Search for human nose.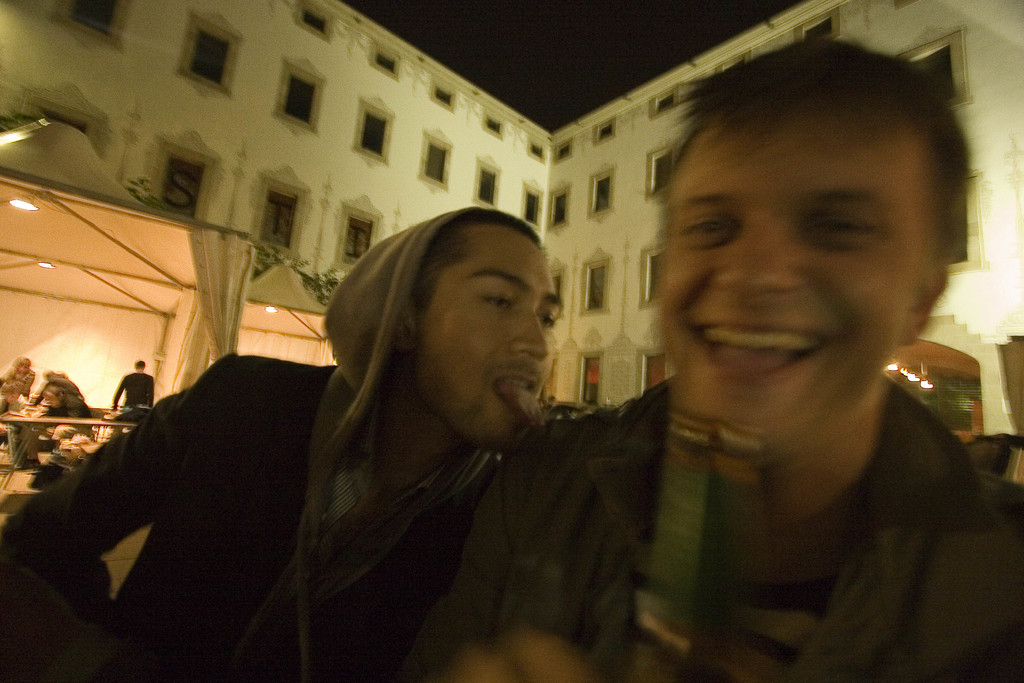
Found at rect(715, 222, 804, 293).
